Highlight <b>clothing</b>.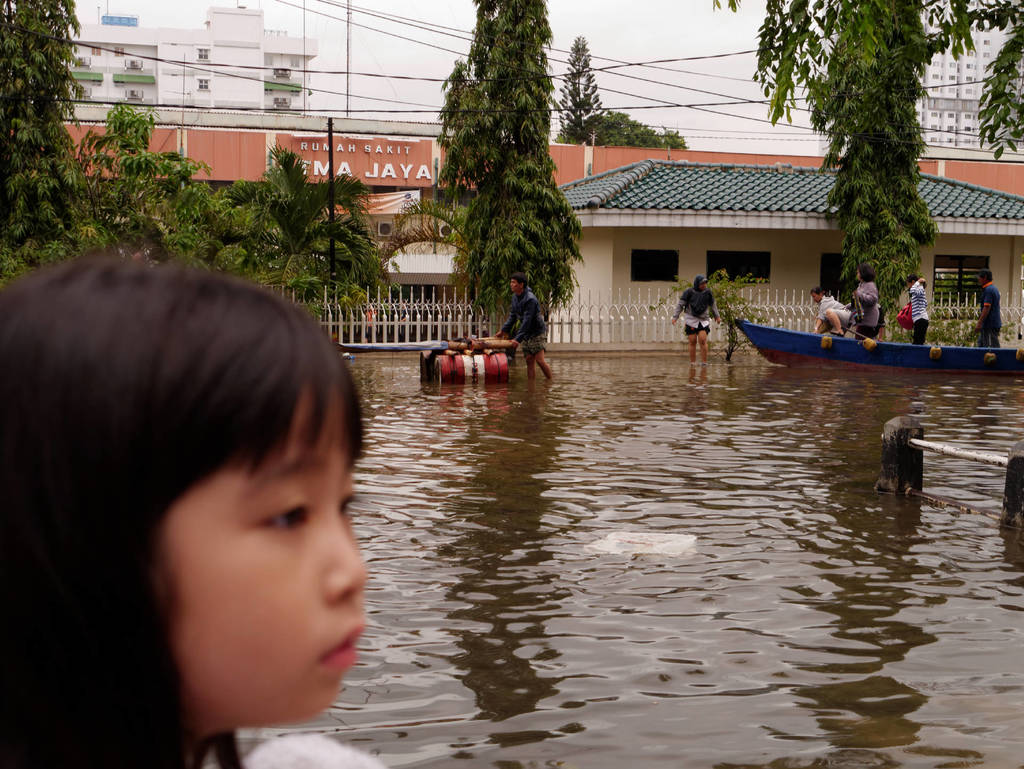
Highlighted region: [left=817, top=294, right=852, bottom=336].
